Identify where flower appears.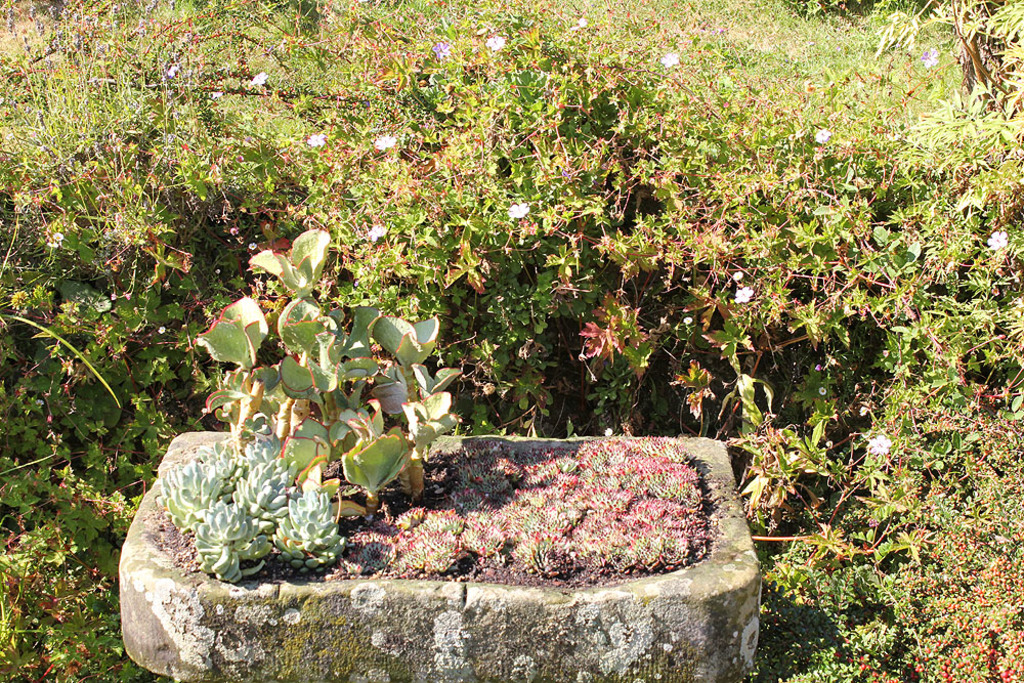
Appears at {"left": 664, "top": 49, "right": 684, "bottom": 65}.
